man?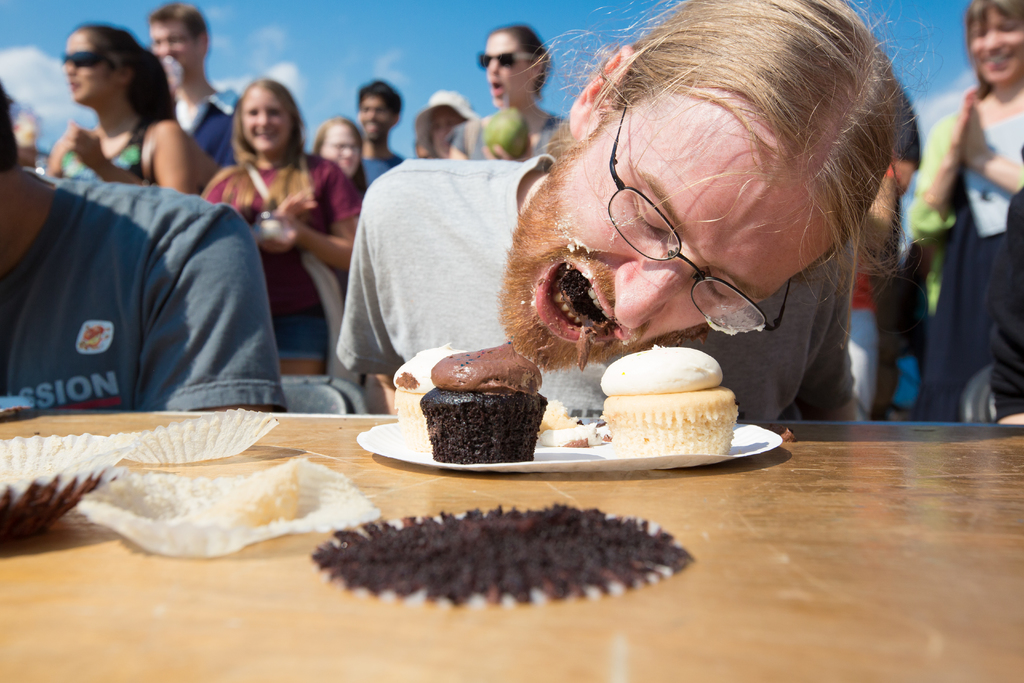
detection(904, 0, 1023, 428)
